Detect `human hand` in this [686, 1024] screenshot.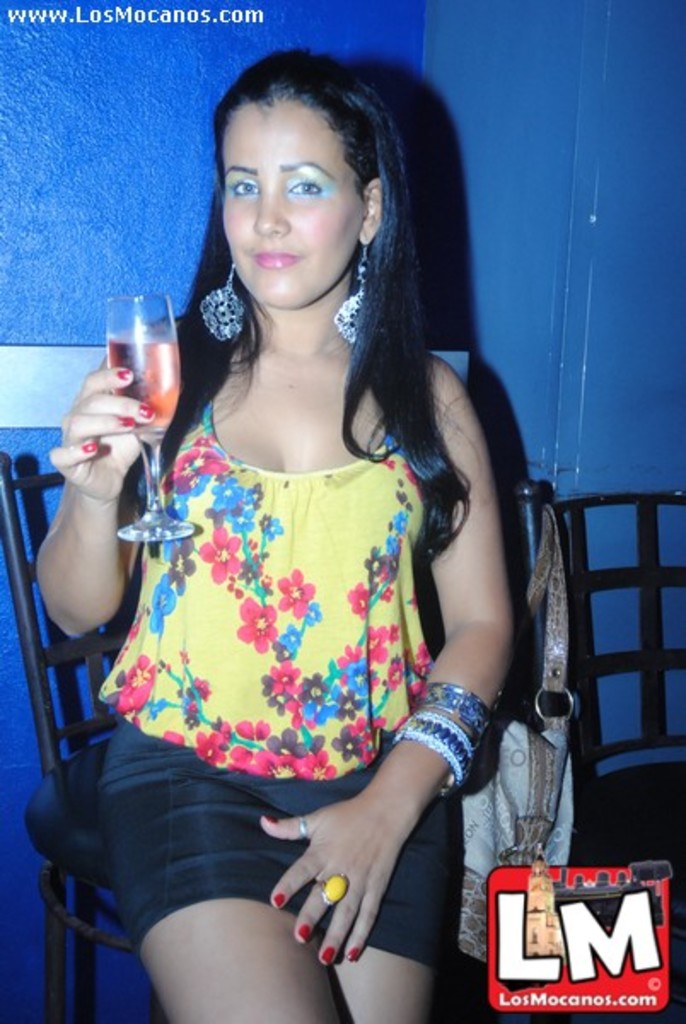
Detection: {"x1": 261, "y1": 794, "x2": 404, "y2": 971}.
